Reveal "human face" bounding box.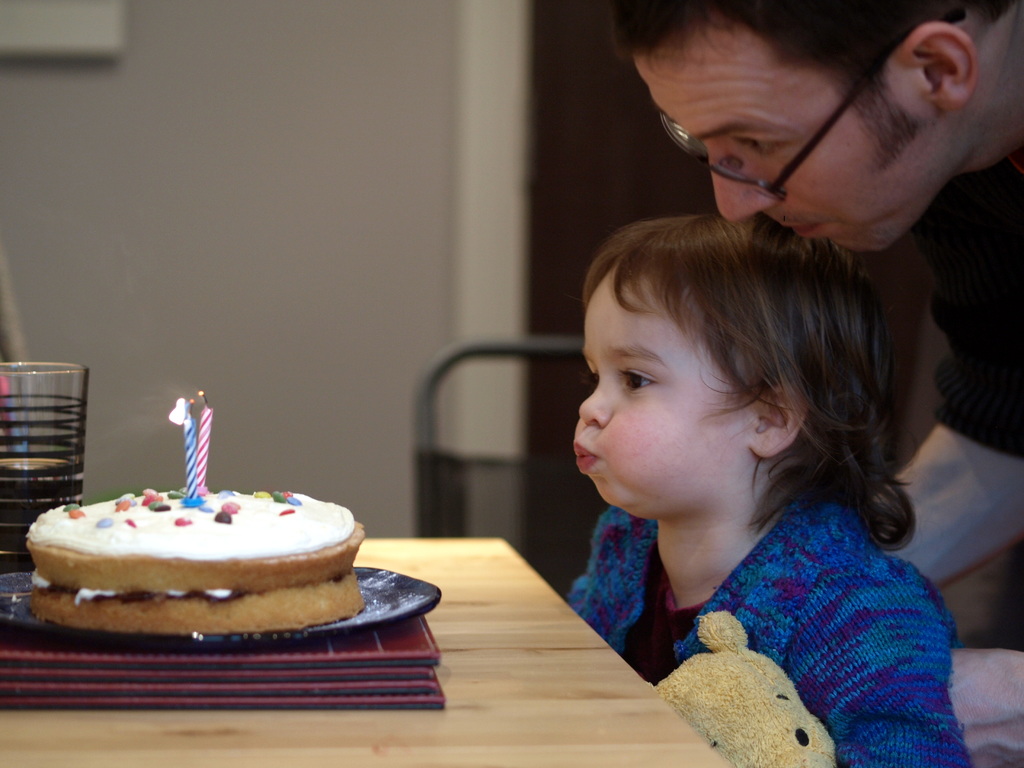
Revealed: (x1=633, y1=59, x2=948, y2=253).
